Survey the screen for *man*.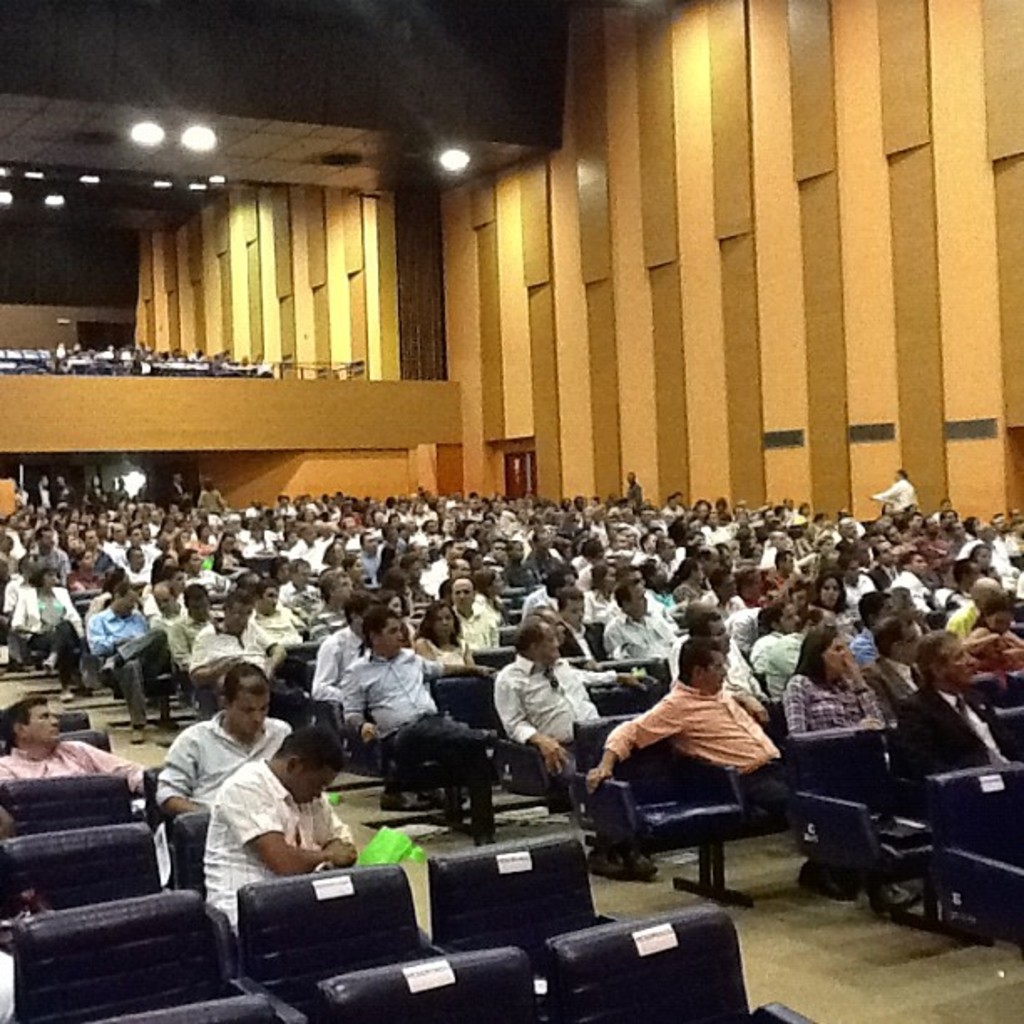
Survey found: [887, 557, 934, 607].
